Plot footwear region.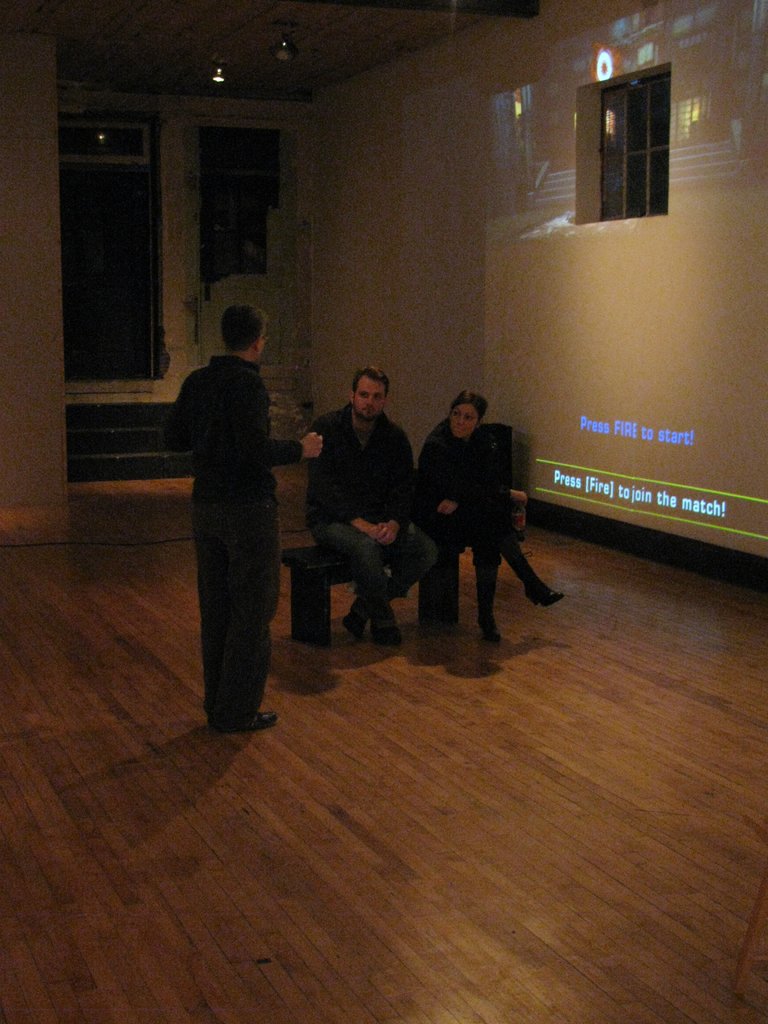
Plotted at [342, 619, 370, 639].
